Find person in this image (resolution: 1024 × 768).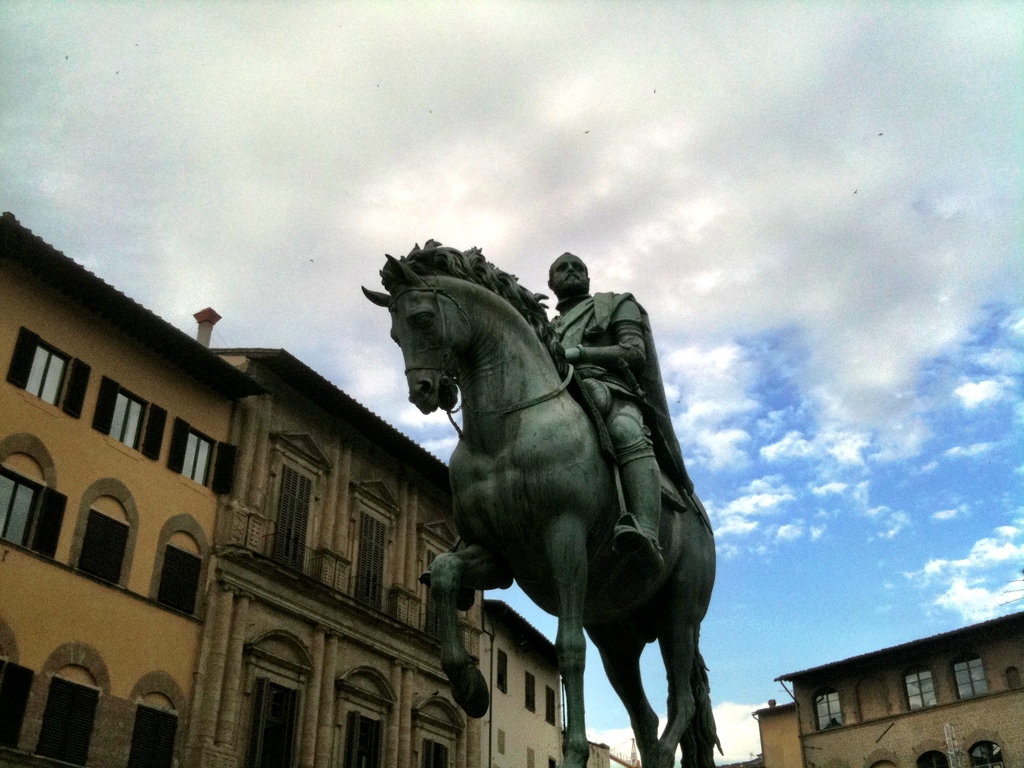
{"left": 547, "top": 239, "right": 684, "bottom": 589}.
